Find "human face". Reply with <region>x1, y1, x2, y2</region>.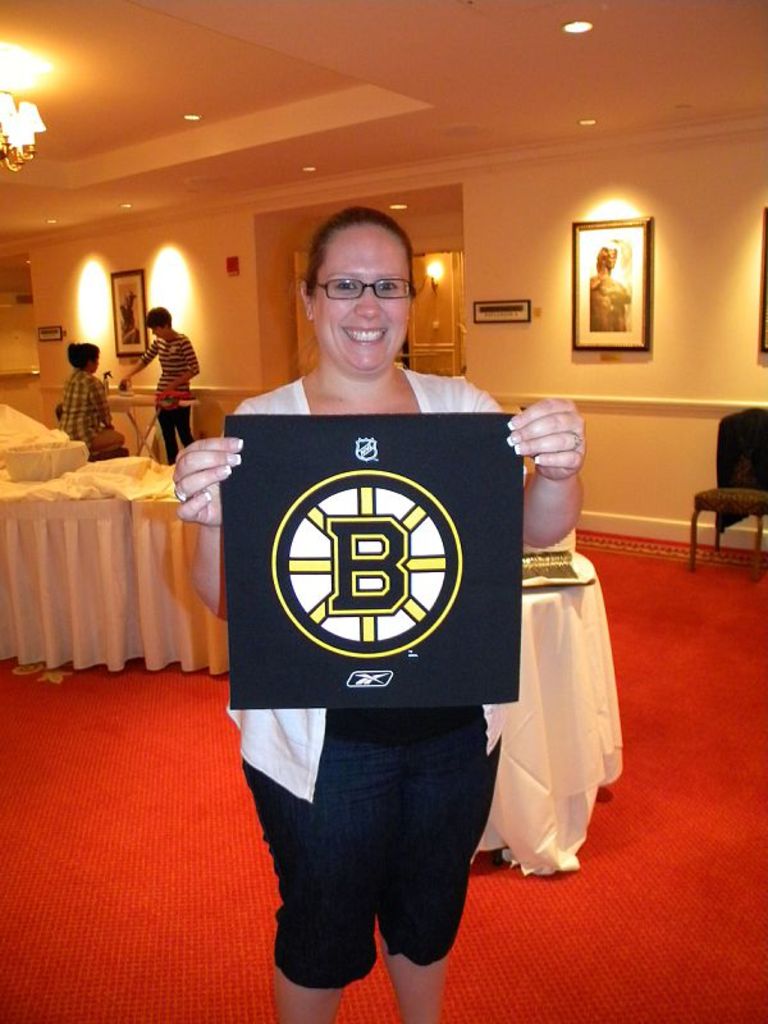
<region>90, 360, 97, 369</region>.
